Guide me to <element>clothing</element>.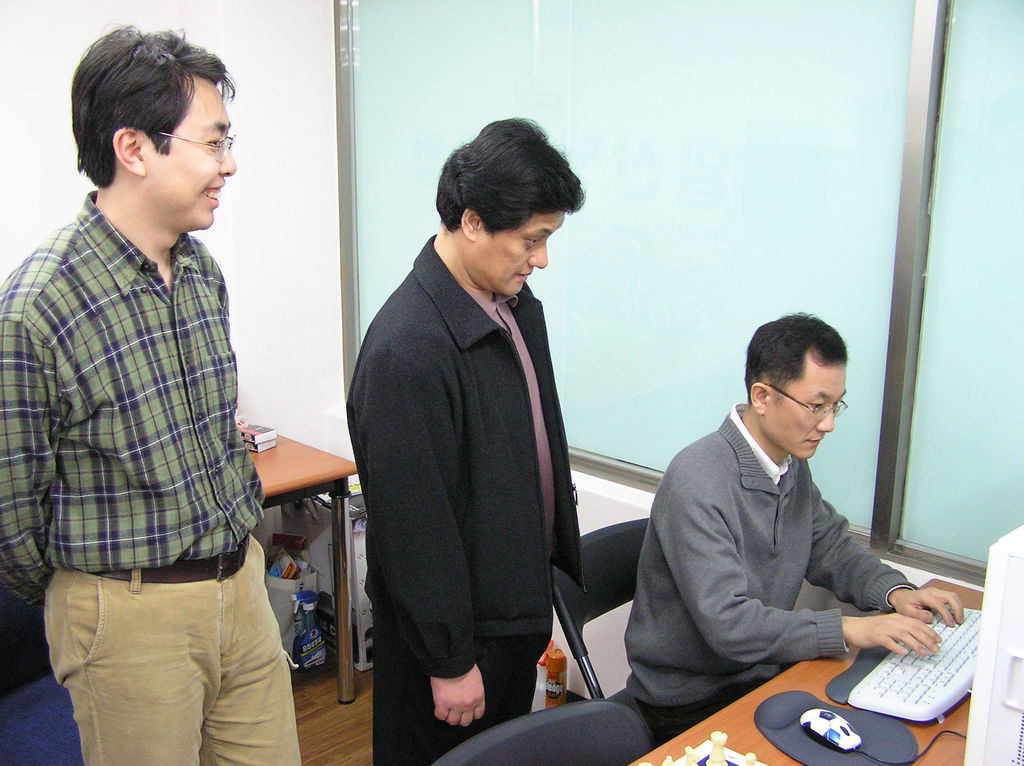
Guidance: 0, 186, 308, 765.
